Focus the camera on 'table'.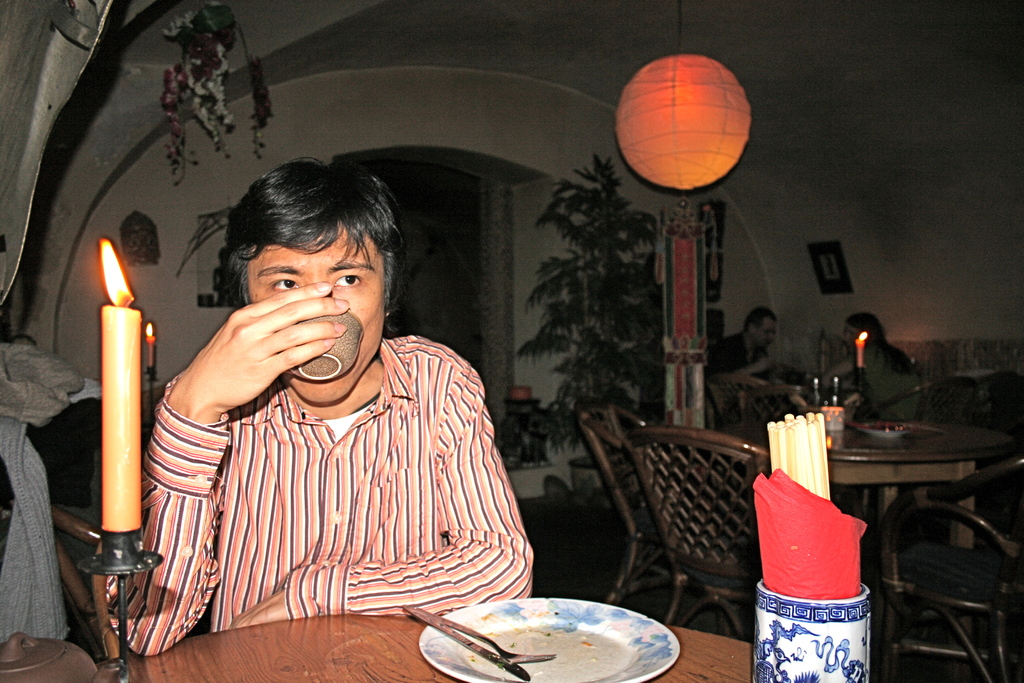
Focus region: rect(133, 613, 862, 682).
